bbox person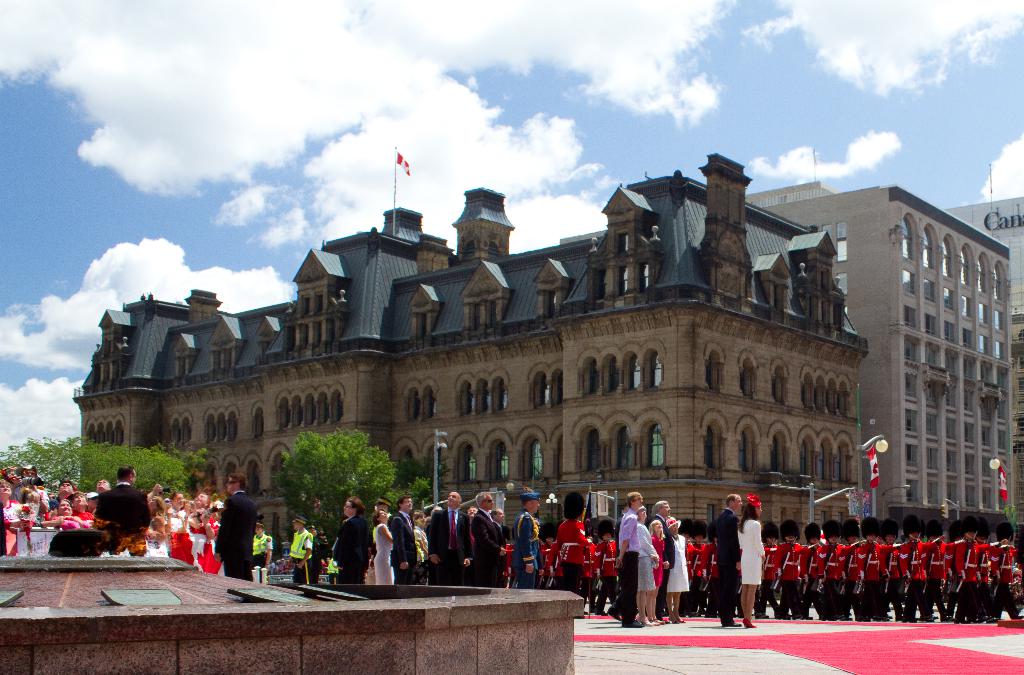
88, 460, 137, 548
